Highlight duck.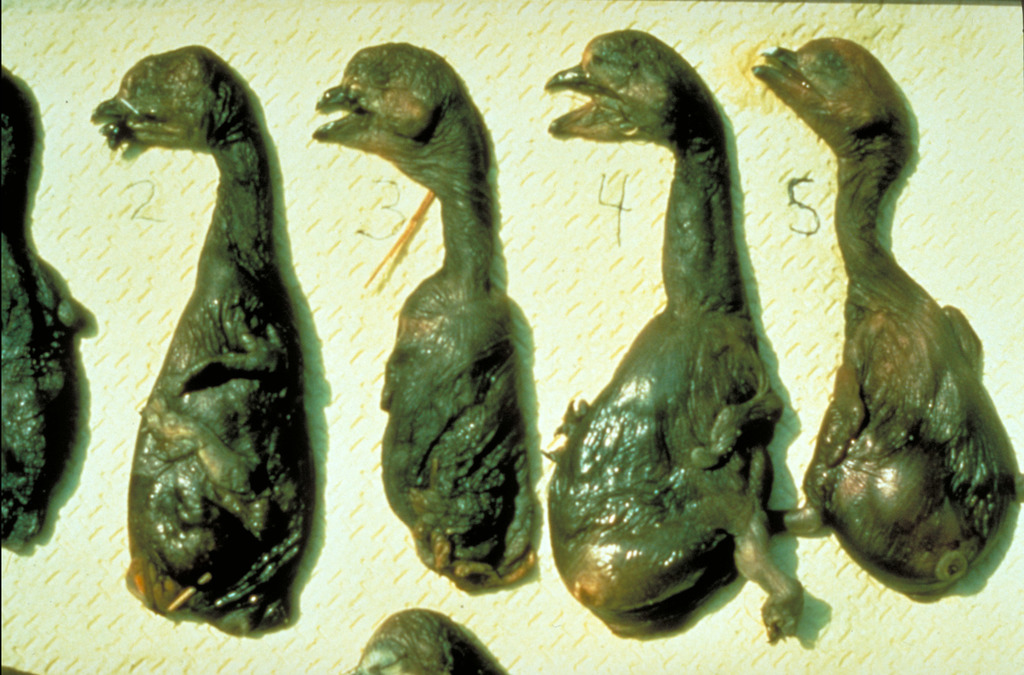
Highlighted region: (x1=540, y1=47, x2=824, y2=617).
